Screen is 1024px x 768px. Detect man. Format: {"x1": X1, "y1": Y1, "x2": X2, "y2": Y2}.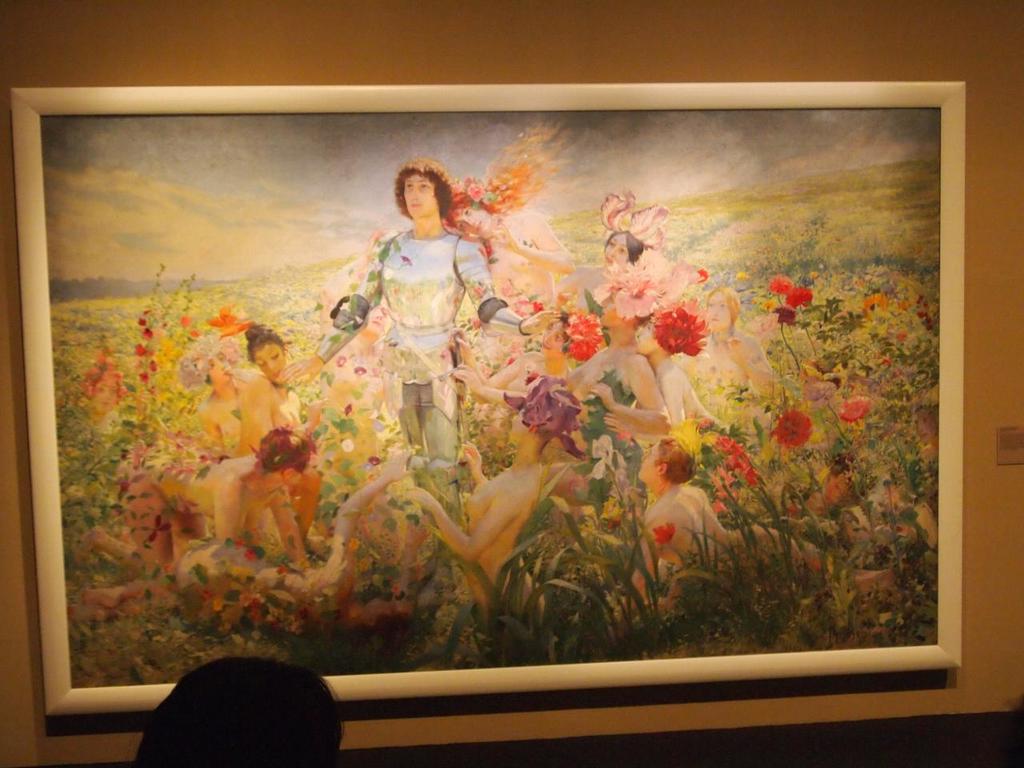
{"x1": 281, "y1": 159, "x2": 562, "y2": 522}.
